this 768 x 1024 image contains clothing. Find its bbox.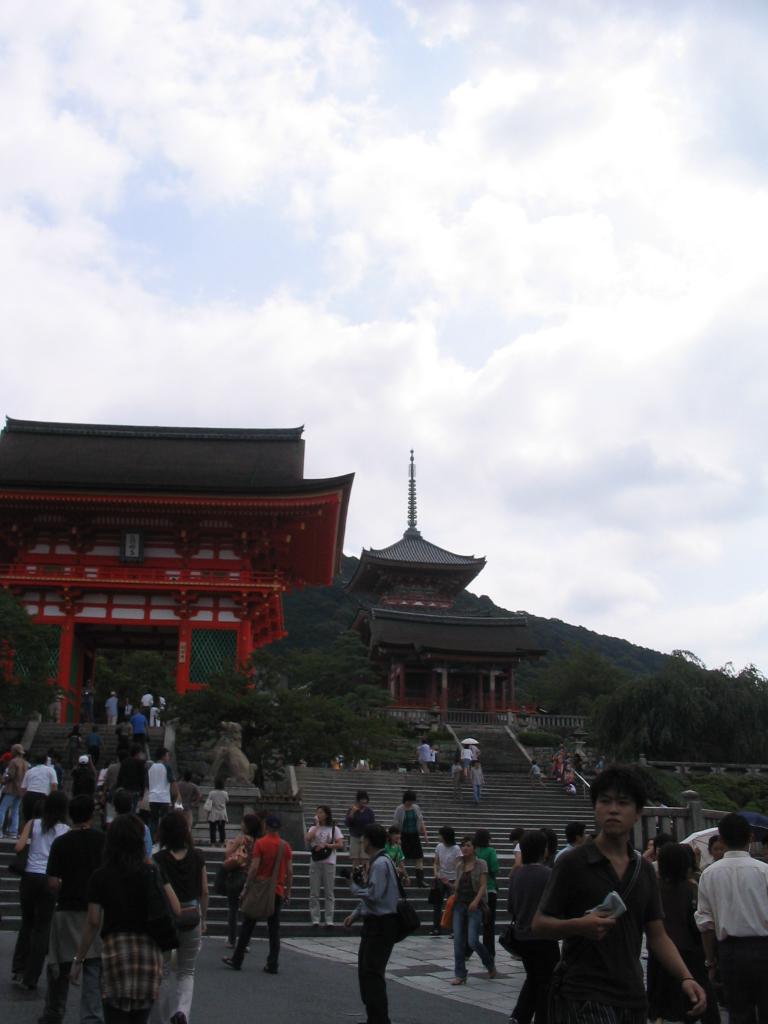
BBox(237, 832, 296, 960).
